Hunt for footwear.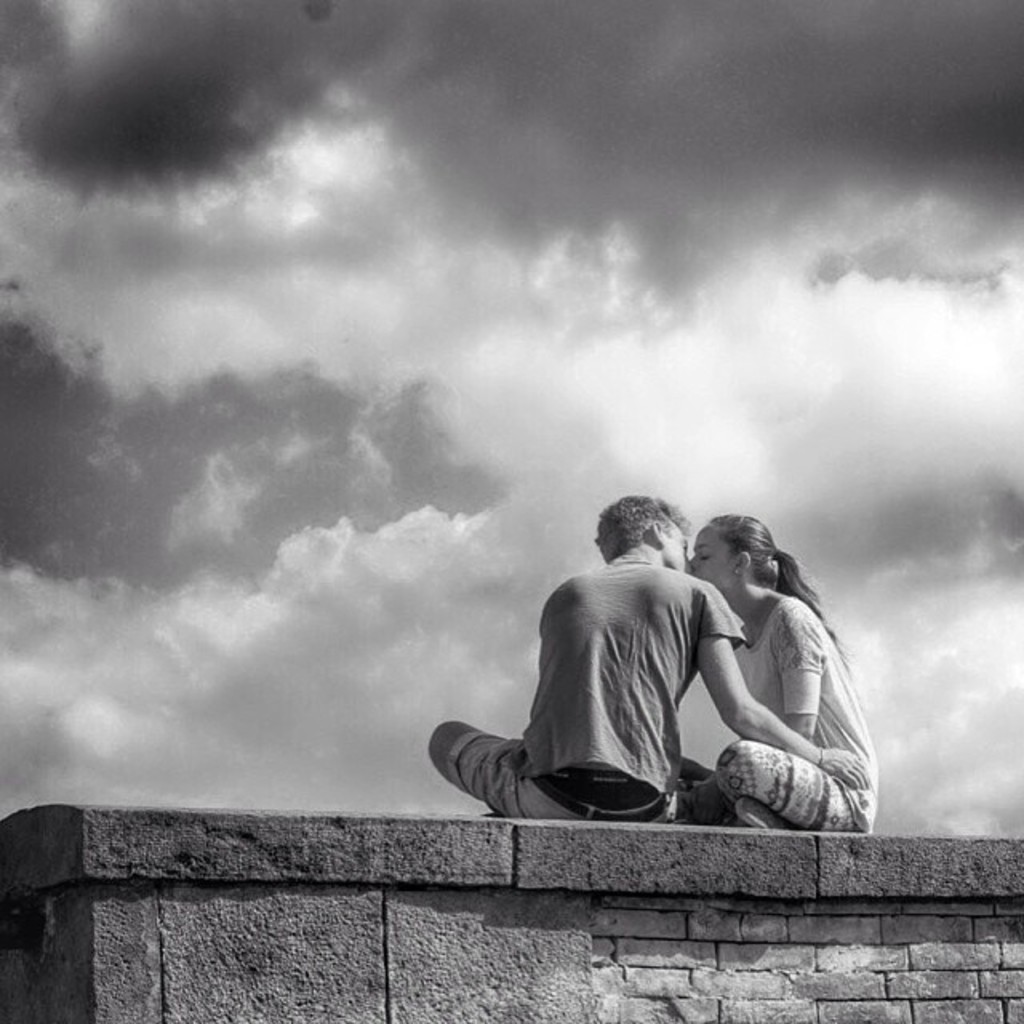
Hunted down at [726, 790, 787, 829].
